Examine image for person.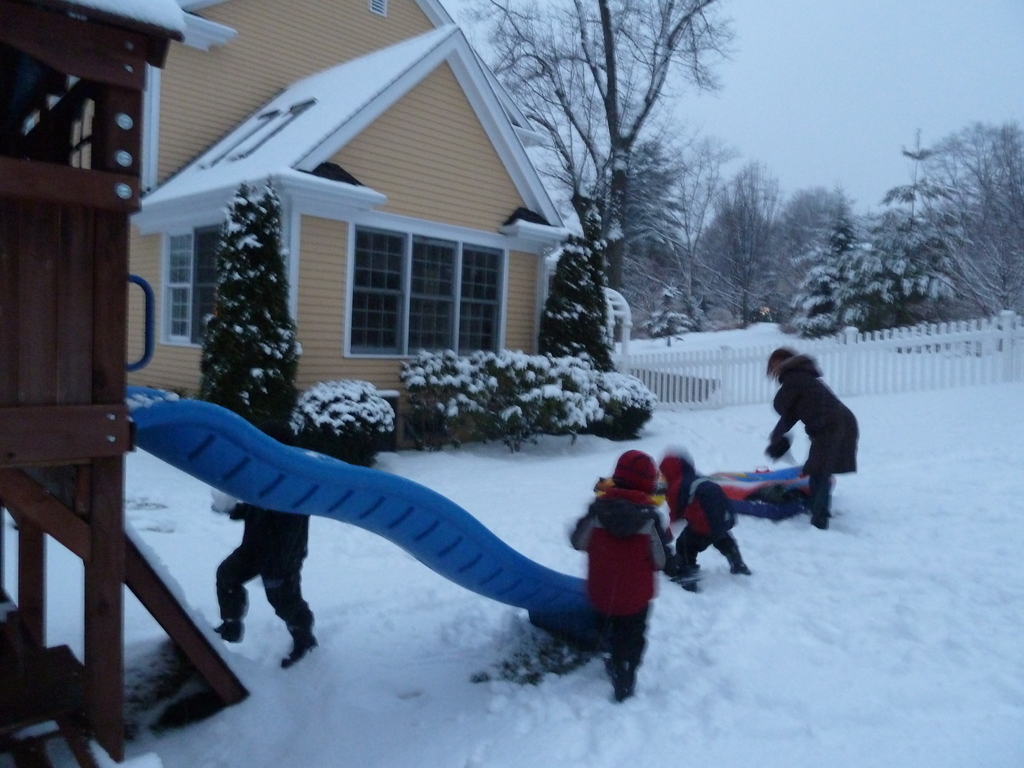
Examination result: (212, 515, 317, 668).
